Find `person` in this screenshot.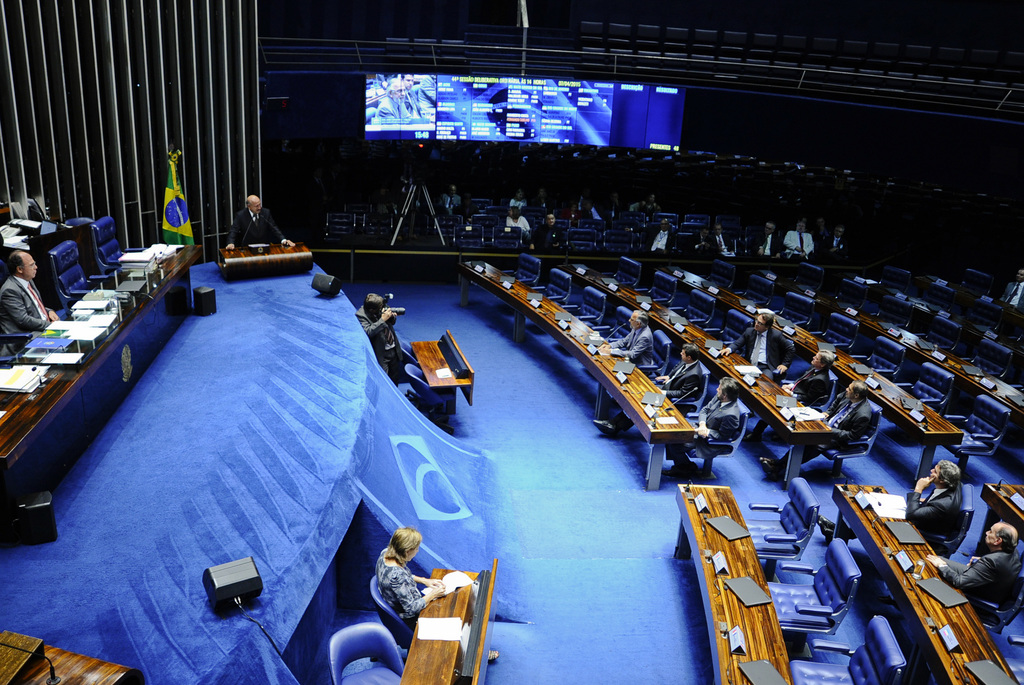
The bounding box for `person` is crop(703, 313, 794, 417).
